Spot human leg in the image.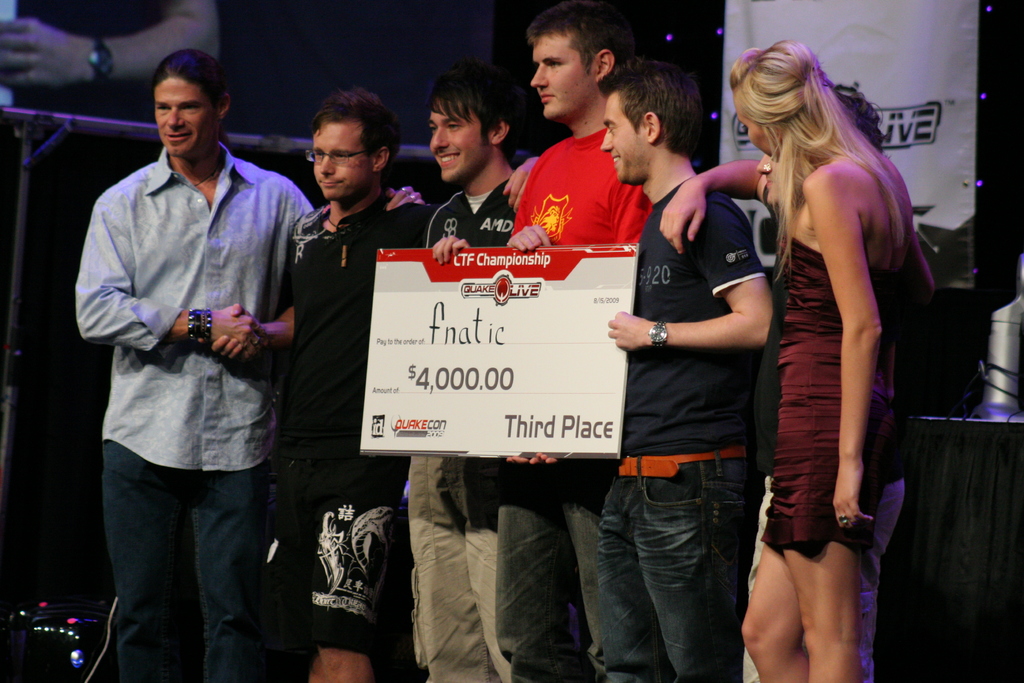
human leg found at {"x1": 408, "y1": 454, "x2": 492, "y2": 682}.
